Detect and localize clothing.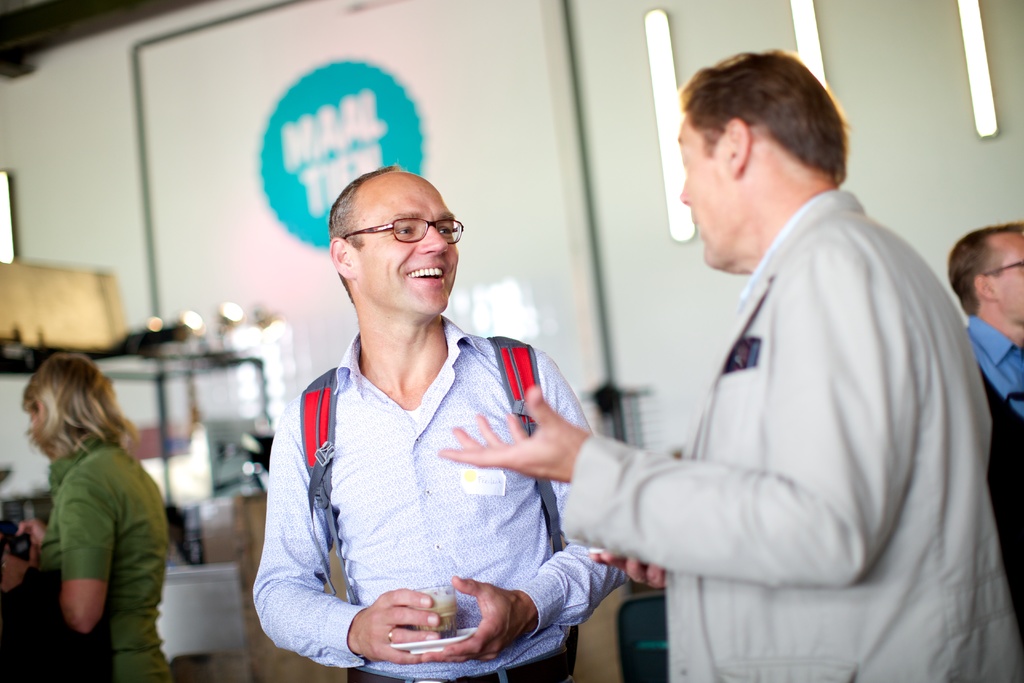
Localized at 979,304,1023,548.
